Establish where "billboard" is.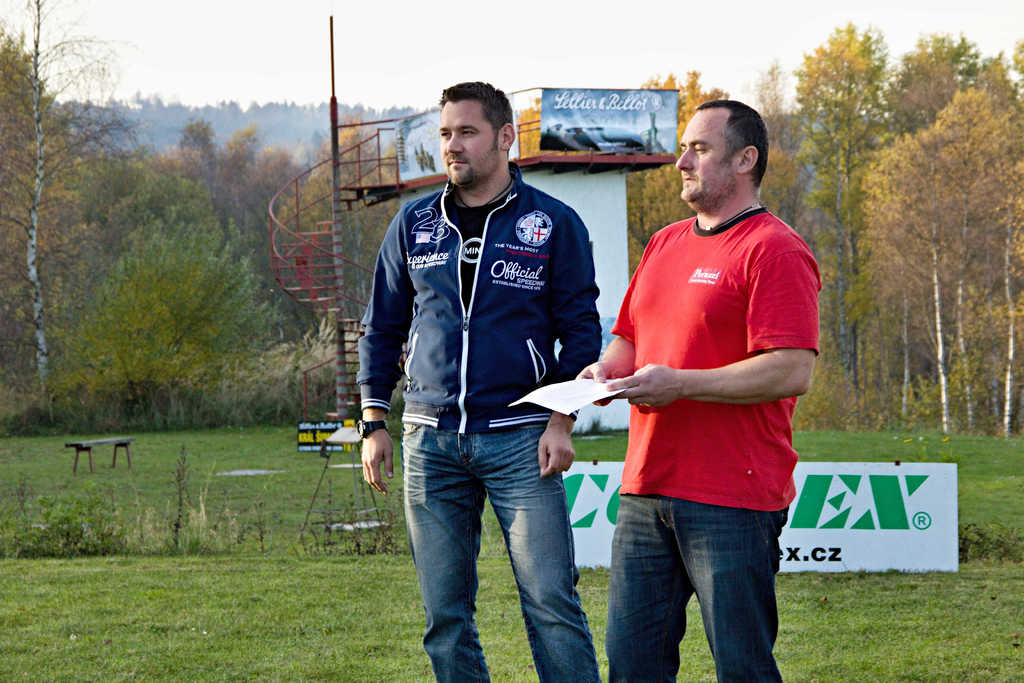
Established at [x1=556, y1=462, x2=960, y2=568].
